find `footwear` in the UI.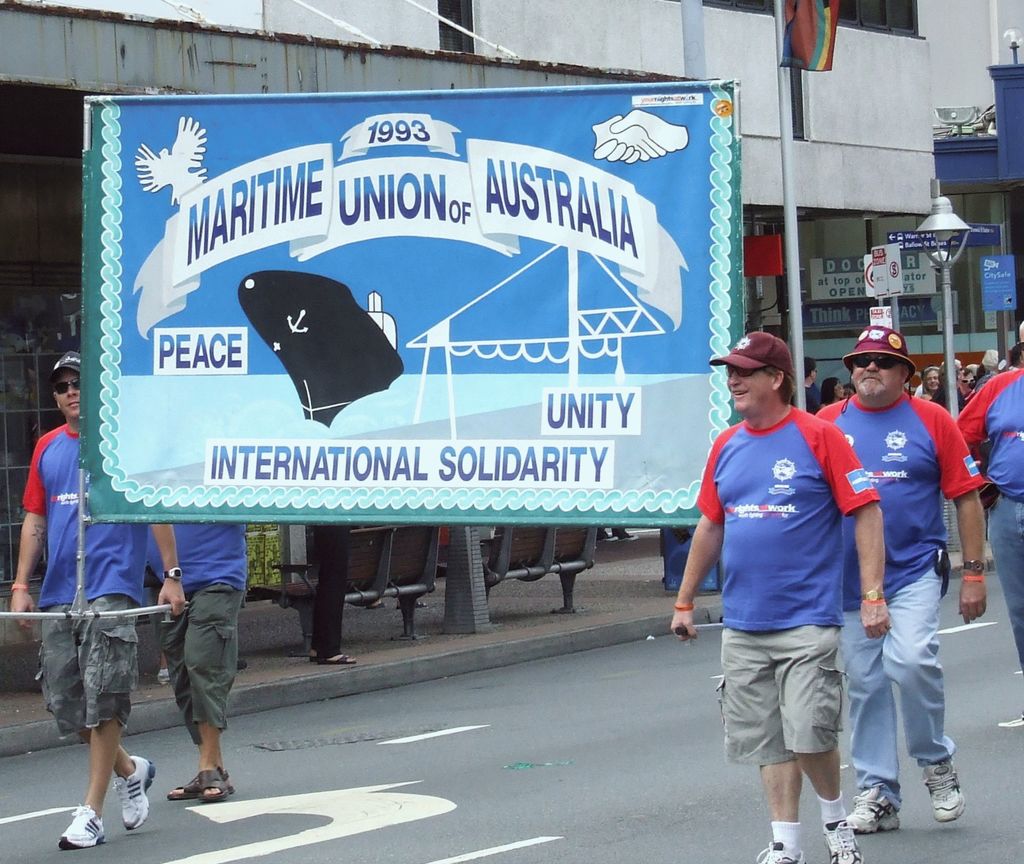
UI element at l=925, t=755, r=967, b=824.
